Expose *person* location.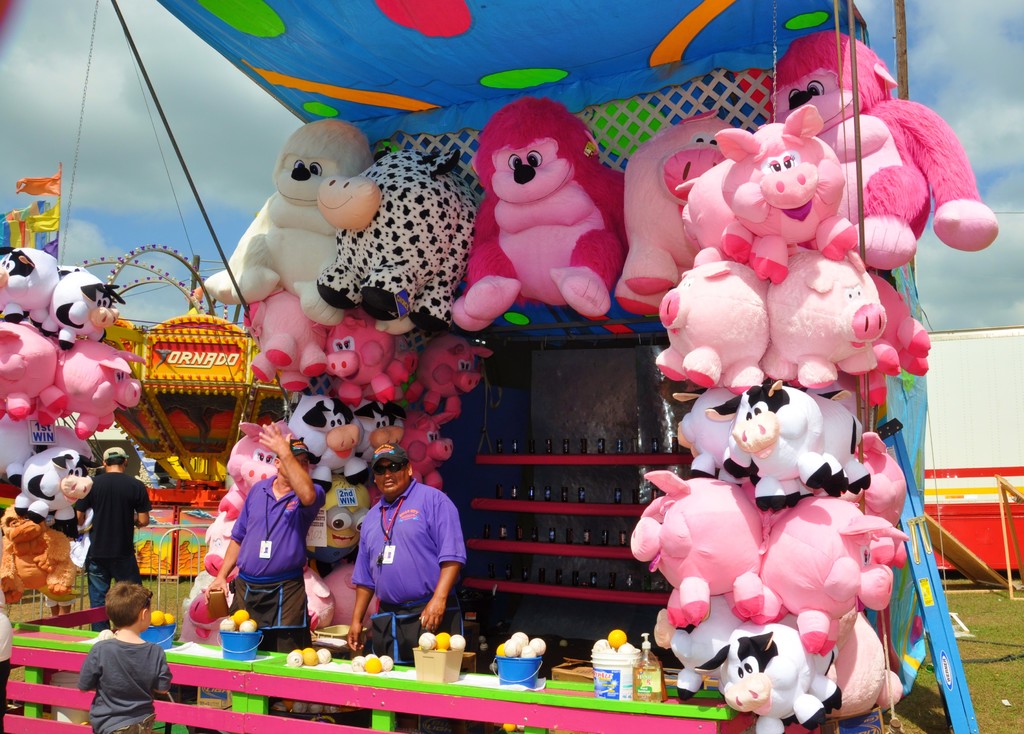
Exposed at crop(76, 579, 172, 733).
